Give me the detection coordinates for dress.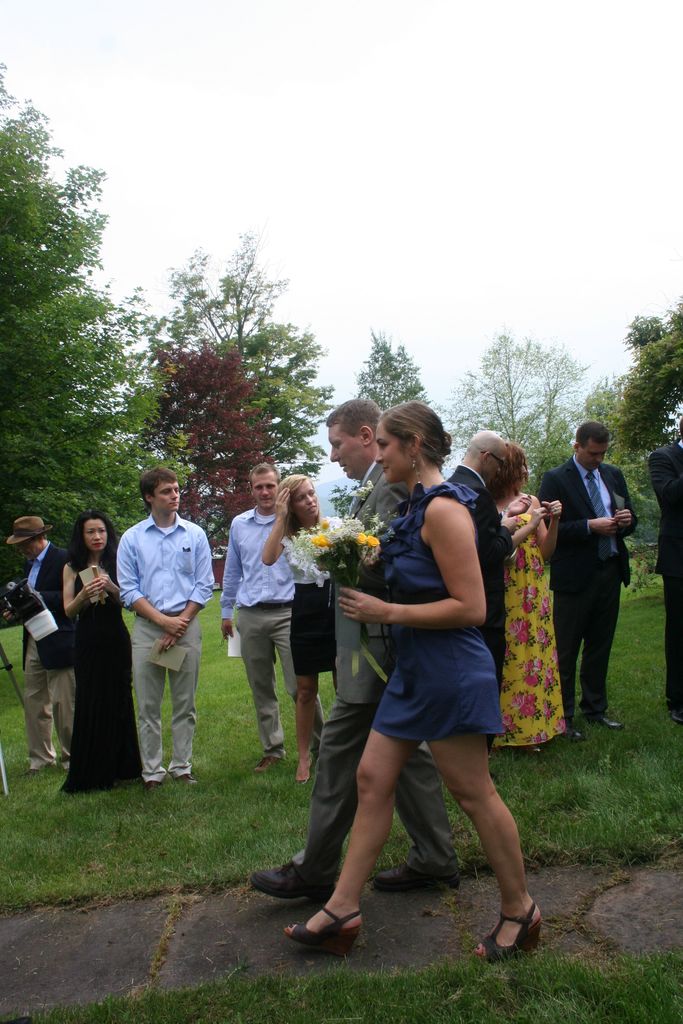
select_region(490, 529, 568, 753).
